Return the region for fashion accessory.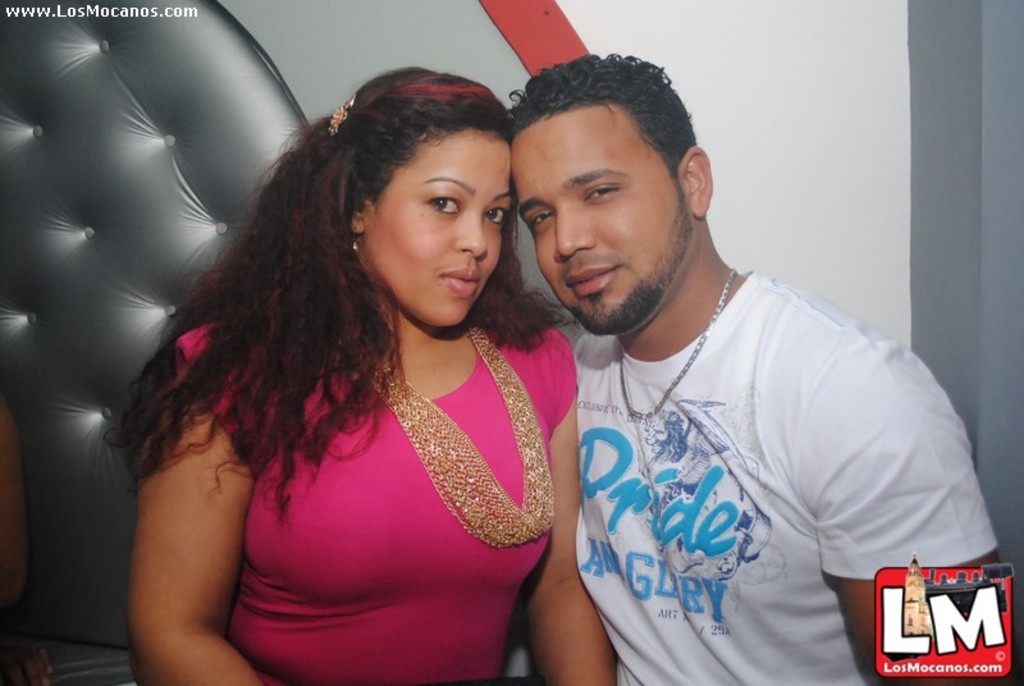
Rect(616, 262, 737, 424).
